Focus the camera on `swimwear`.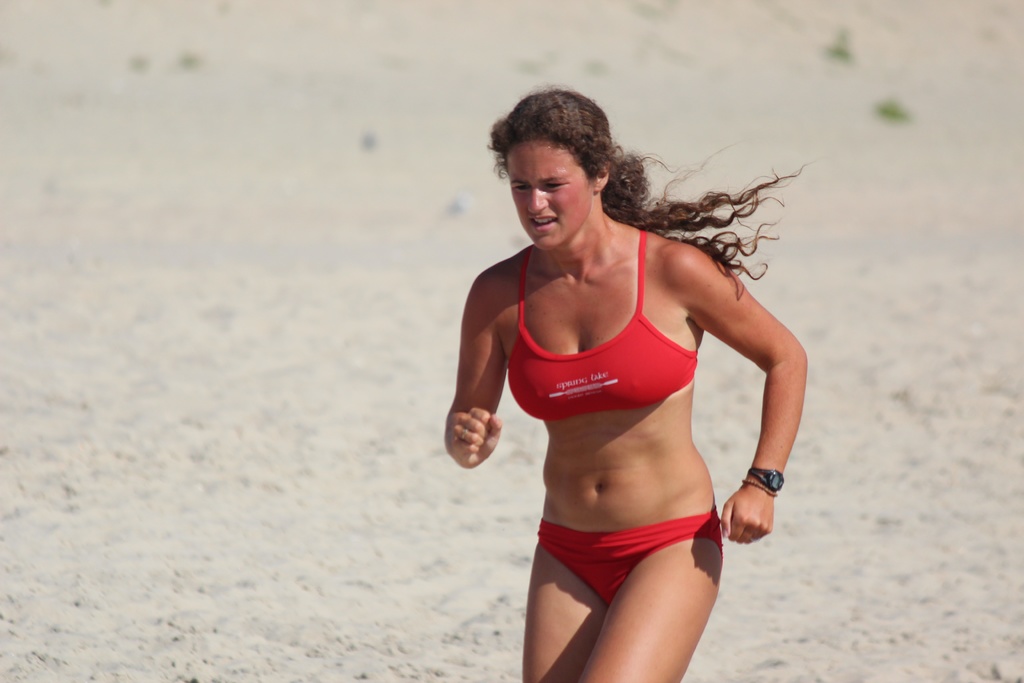
Focus region: bbox(541, 512, 723, 602).
